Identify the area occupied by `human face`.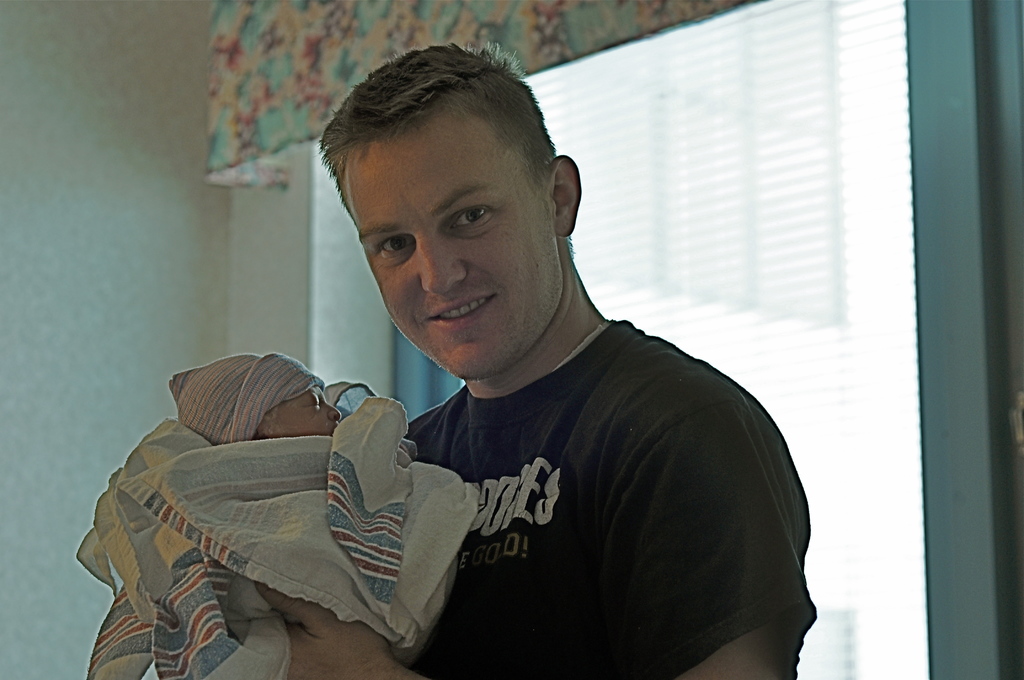
Area: <bbox>339, 125, 559, 380</bbox>.
